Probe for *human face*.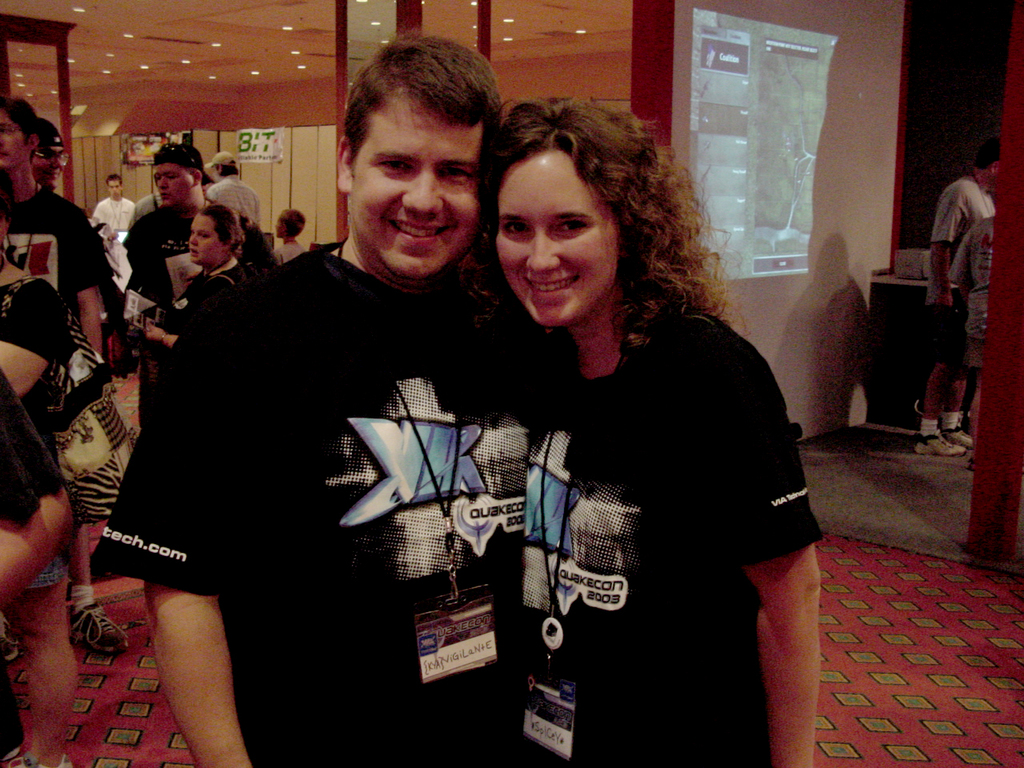
Probe result: [x1=158, y1=162, x2=186, y2=198].
